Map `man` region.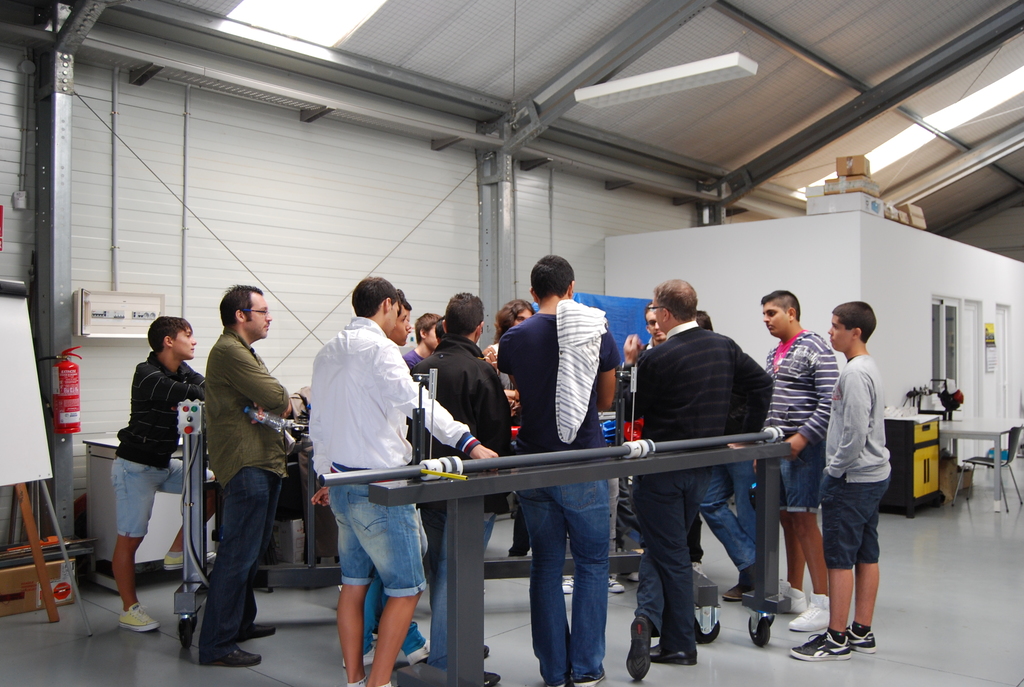
Mapped to [left=414, top=288, right=509, bottom=686].
